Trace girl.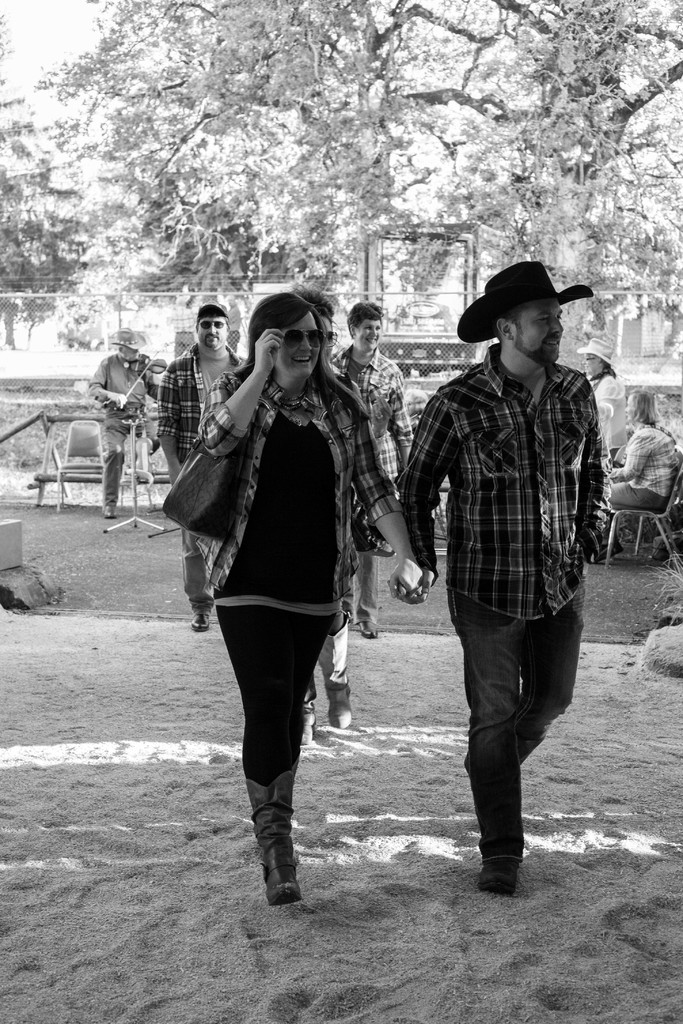
Traced to 163 292 425 902.
